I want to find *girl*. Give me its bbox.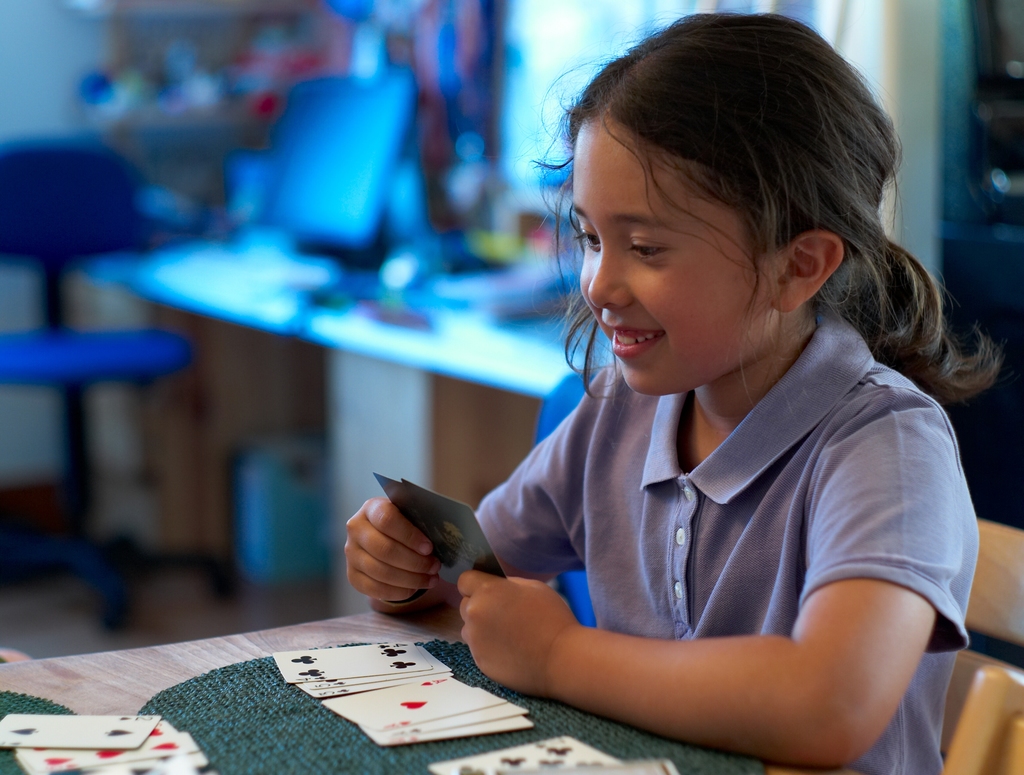
345,6,1000,774.
